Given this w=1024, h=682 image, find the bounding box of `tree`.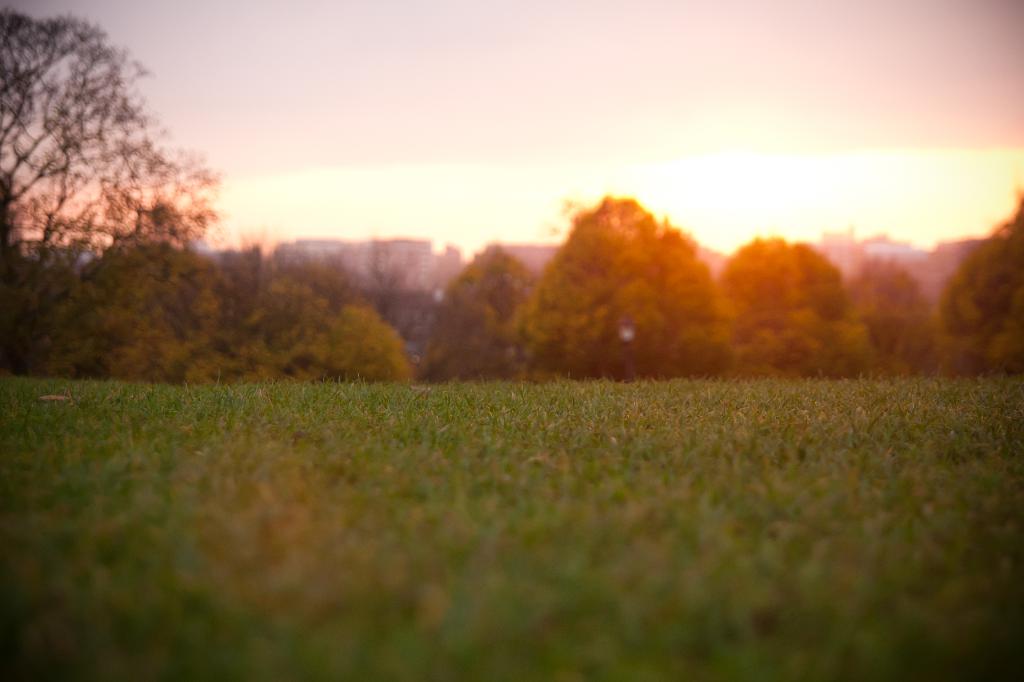
[0,10,220,379].
